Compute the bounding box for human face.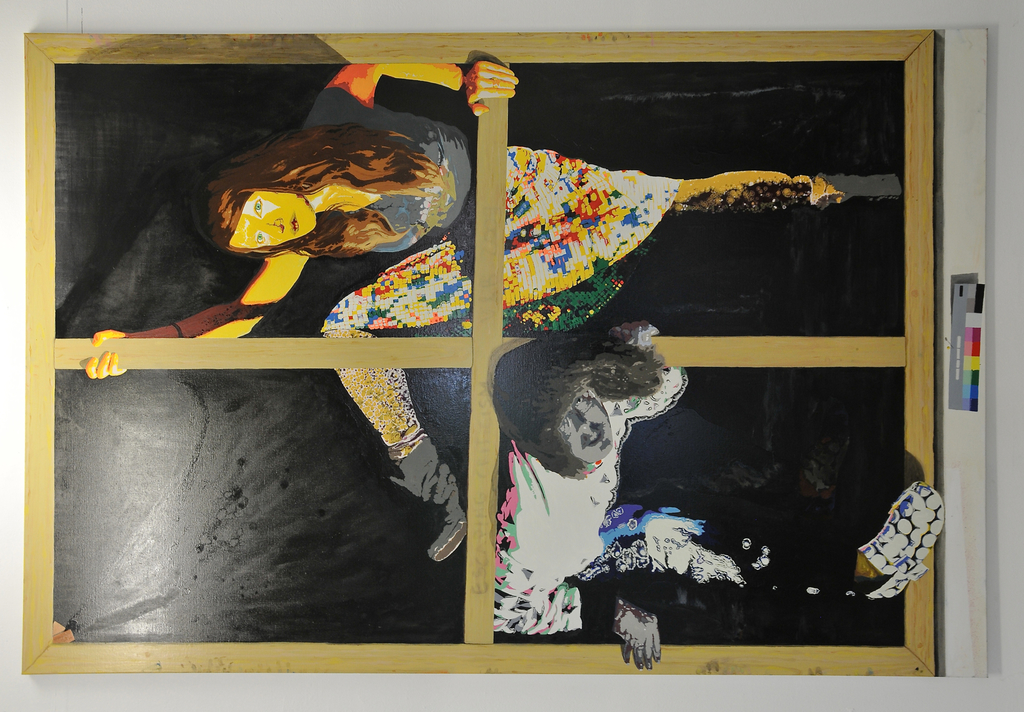
(left=230, top=192, right=316, bottom=247).
